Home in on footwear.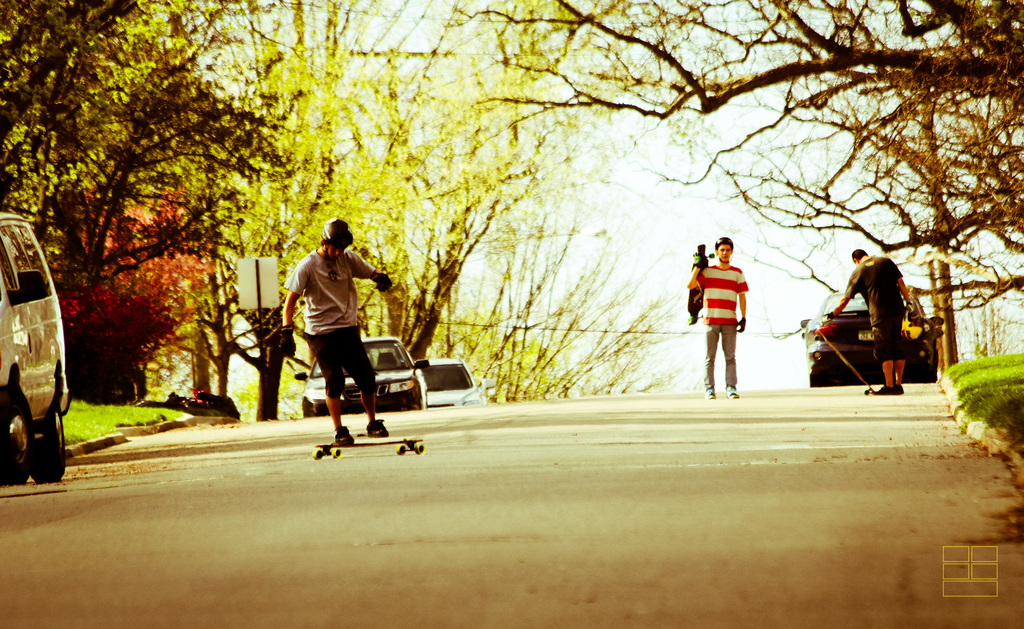
Homed in at <box>726,384,740,399</box>.
